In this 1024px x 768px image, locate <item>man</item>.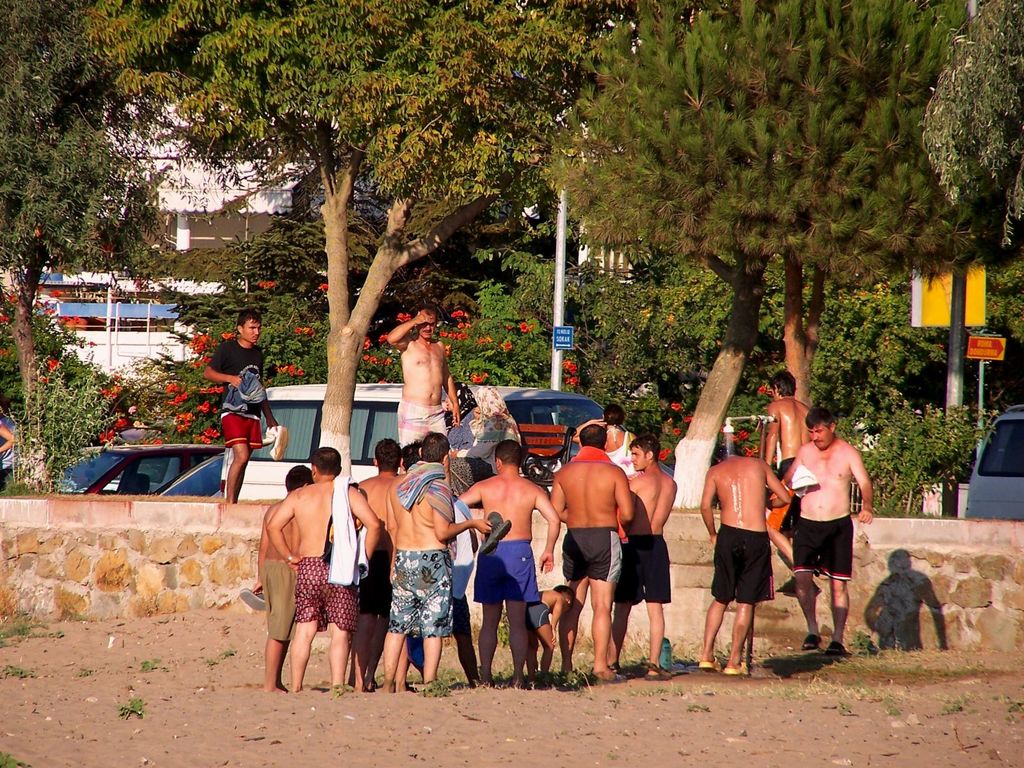
Bounding box: box=[454, 442, 554, 688].
